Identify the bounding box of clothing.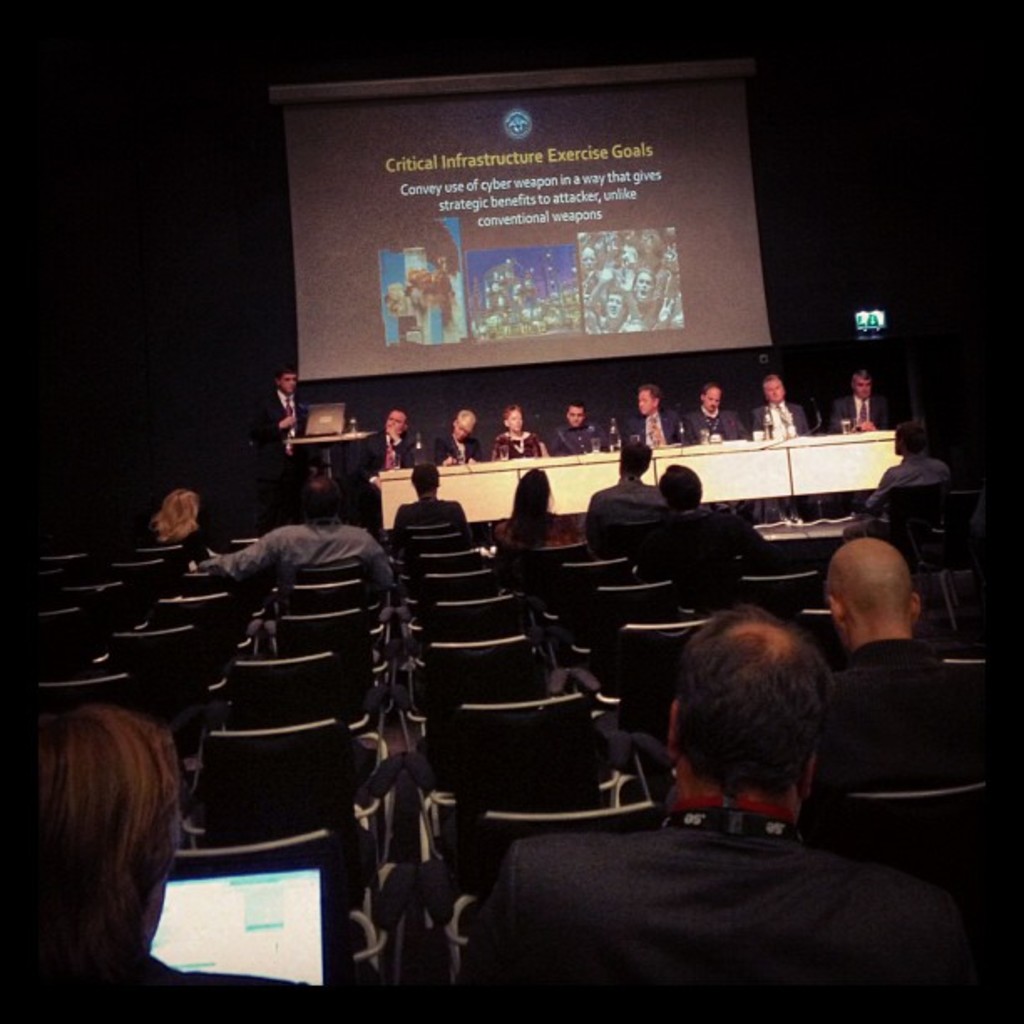
crop(385, 494, 477, 530).
